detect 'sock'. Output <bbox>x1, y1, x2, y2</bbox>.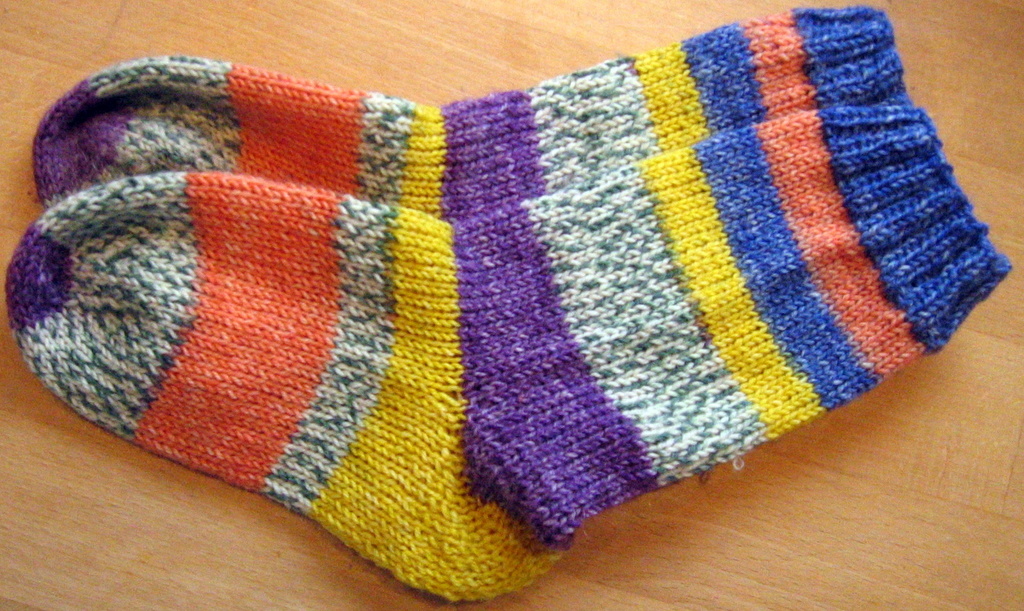
<bbox>6, 97, 1016, 602</bbox>.
